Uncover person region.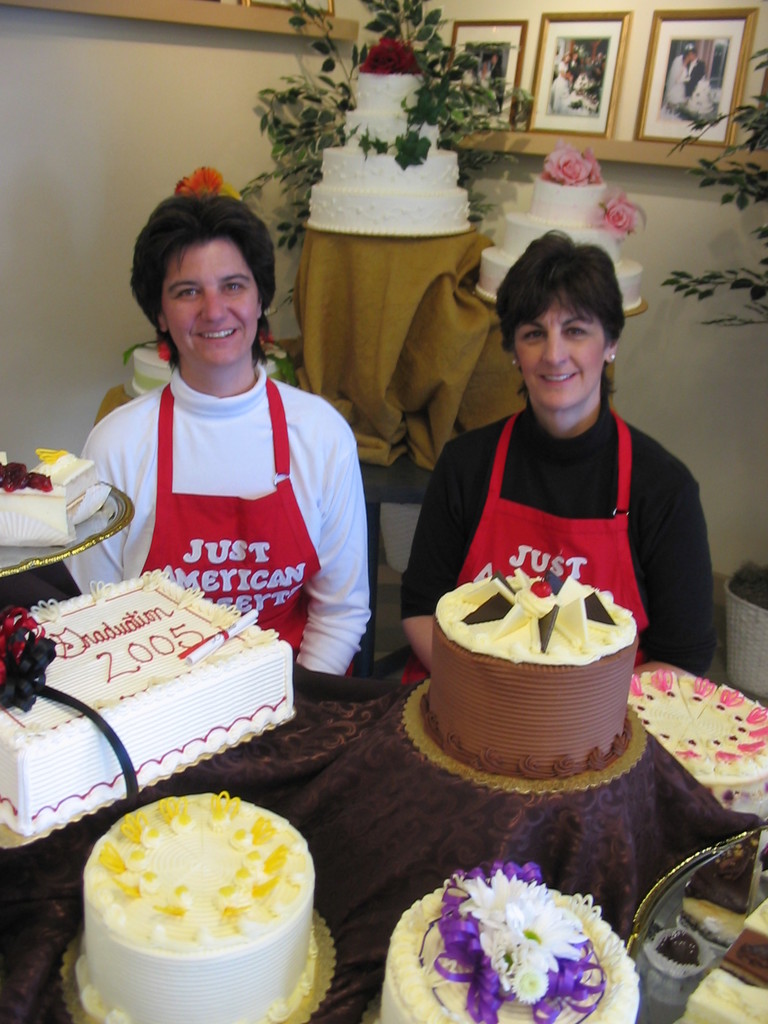
Uncovered: l=668, t=44, r=697, b=109.
